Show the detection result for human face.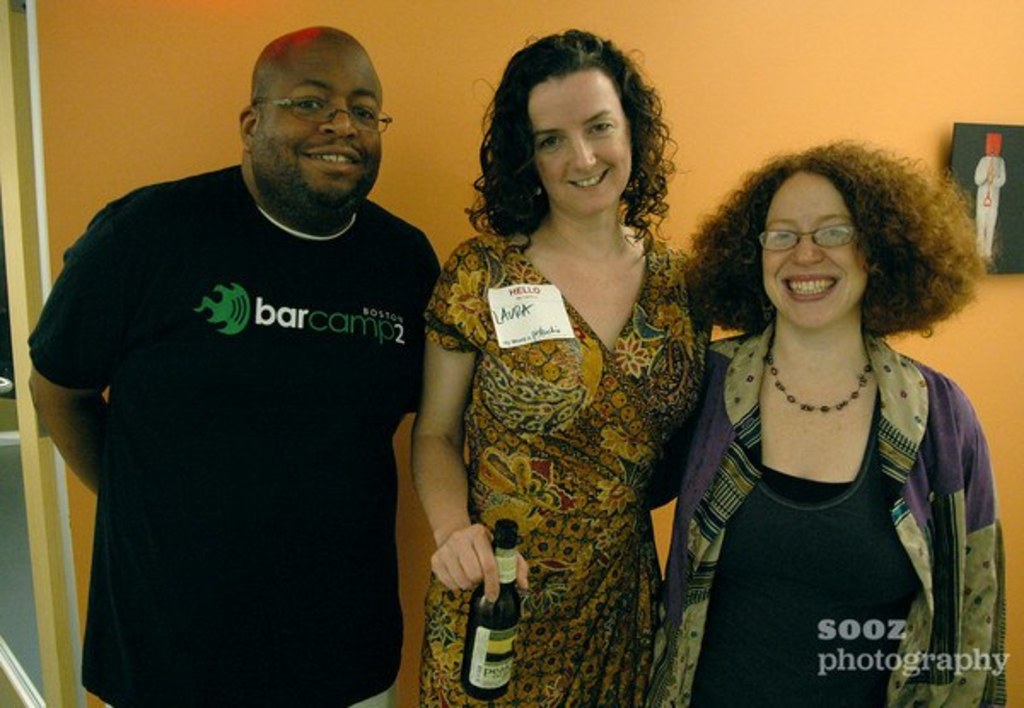
(753,162,872,328).
